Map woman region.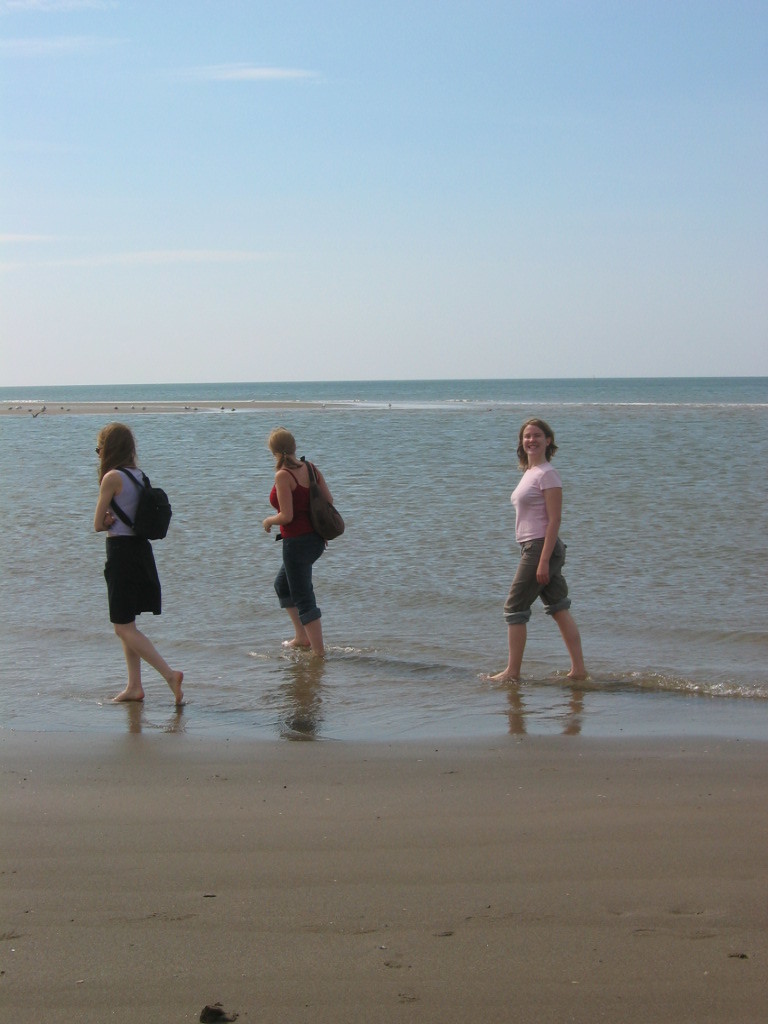
Mapped to [x1=479, y1=420, x2=587, y2=687].
